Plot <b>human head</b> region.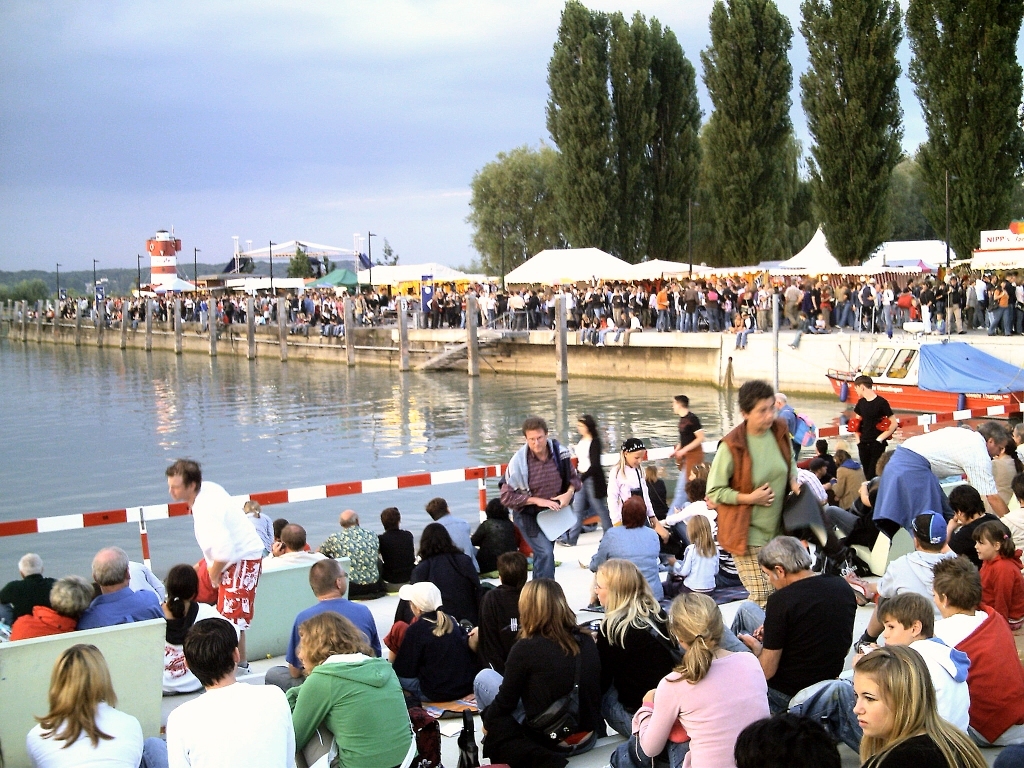
Plotted at select_region(935, 555, 982, 619).
